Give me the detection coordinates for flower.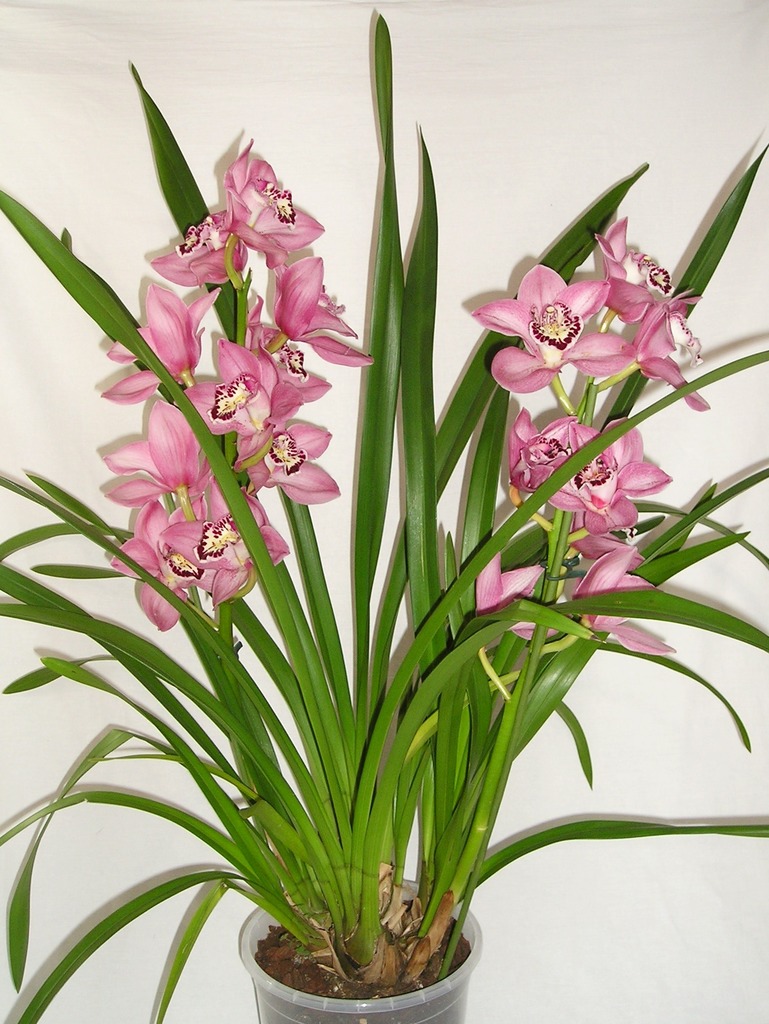
(x1=634, y1=288, x2=711, y2=410).
